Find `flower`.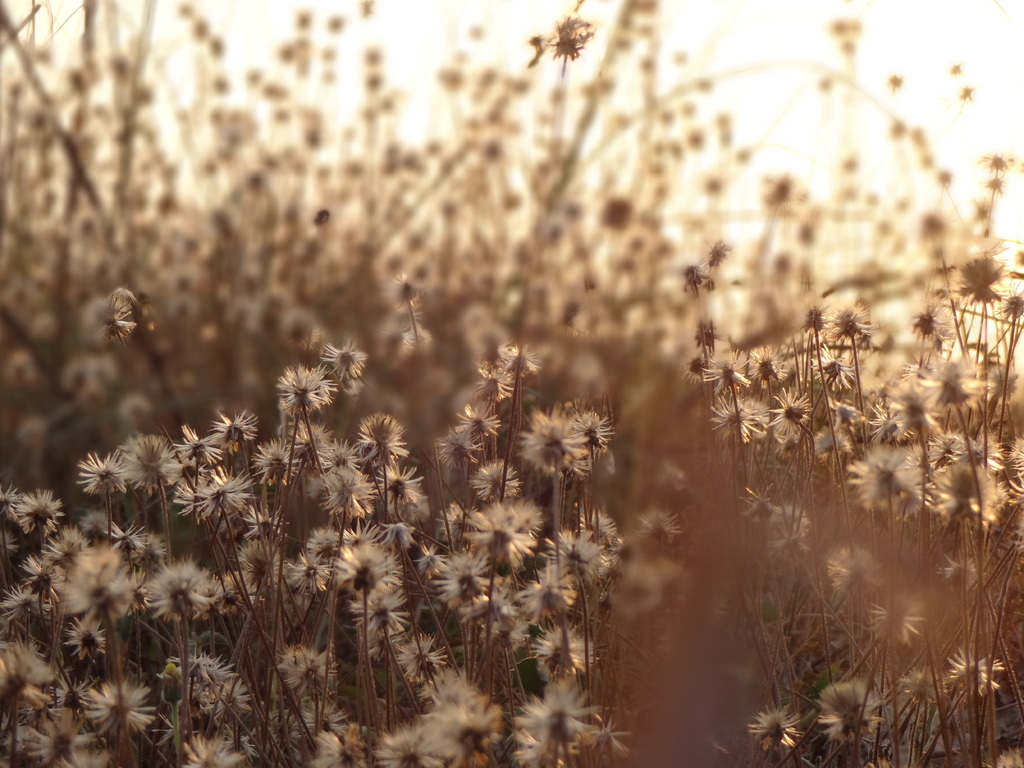
detection(268, 347, 360, 424).
